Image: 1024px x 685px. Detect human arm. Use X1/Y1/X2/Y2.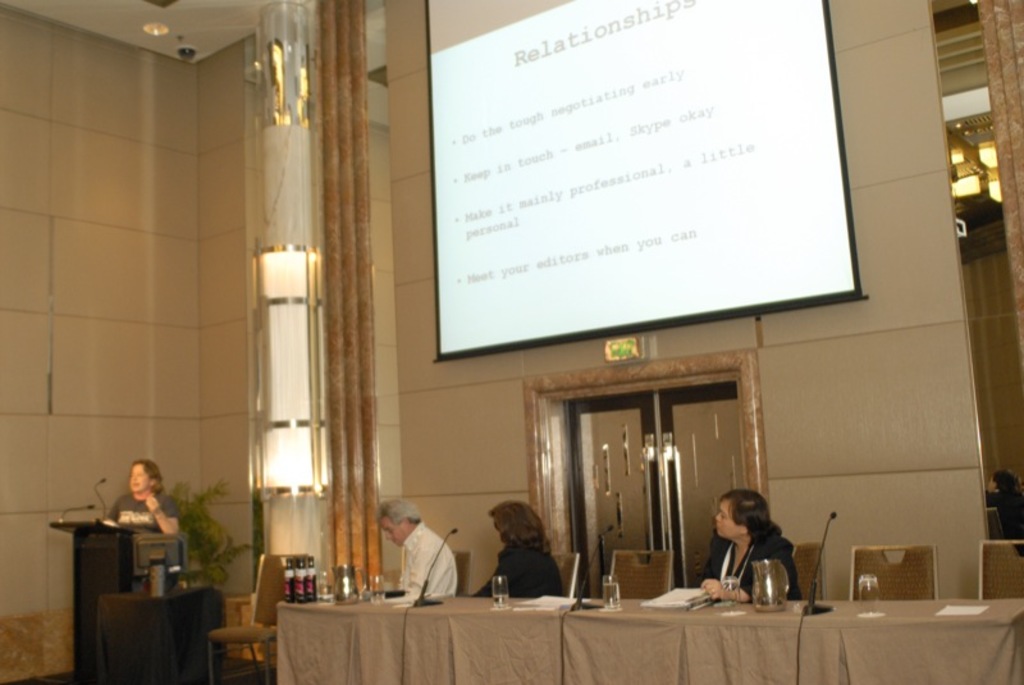
106/497/123/519.
